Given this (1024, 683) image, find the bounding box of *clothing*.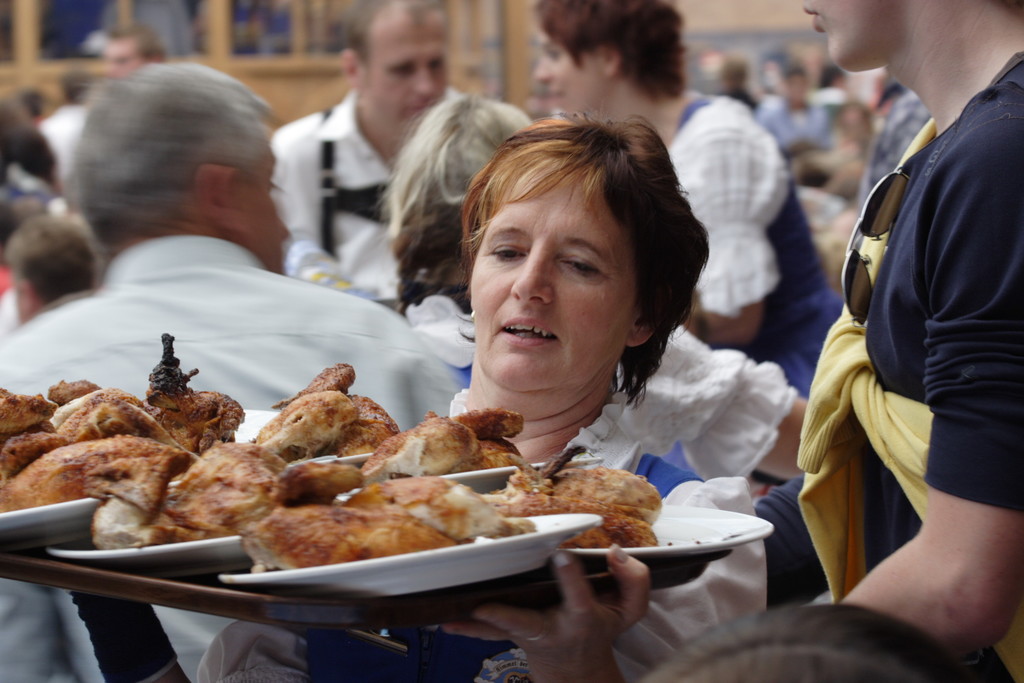
rect(748, 100, 827, 156).
